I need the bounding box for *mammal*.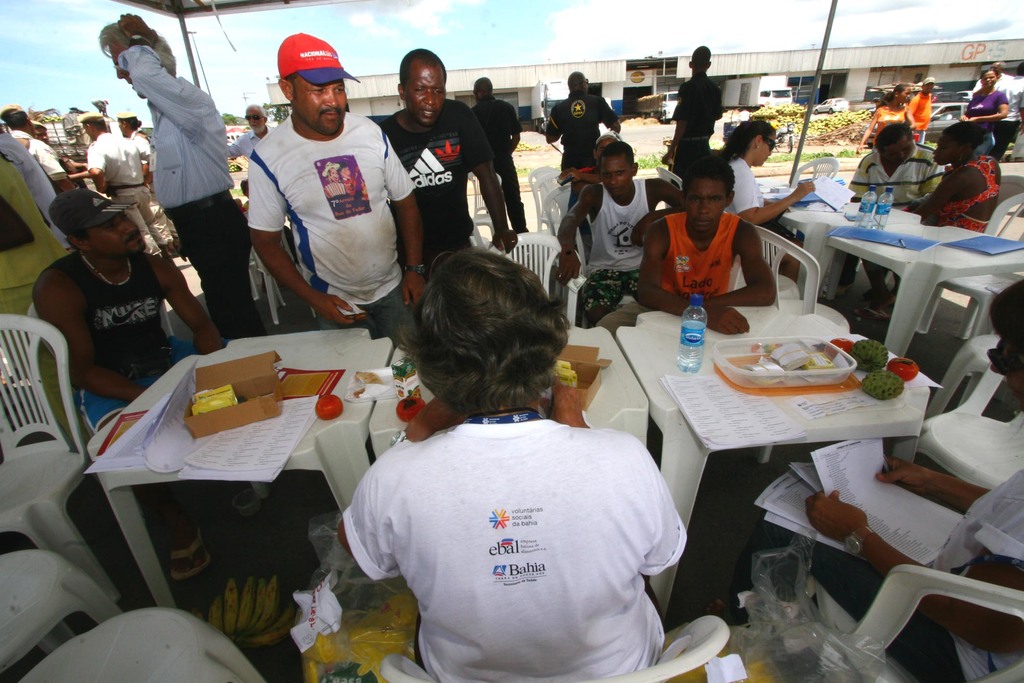
Here it is: 846/122/943/304.
